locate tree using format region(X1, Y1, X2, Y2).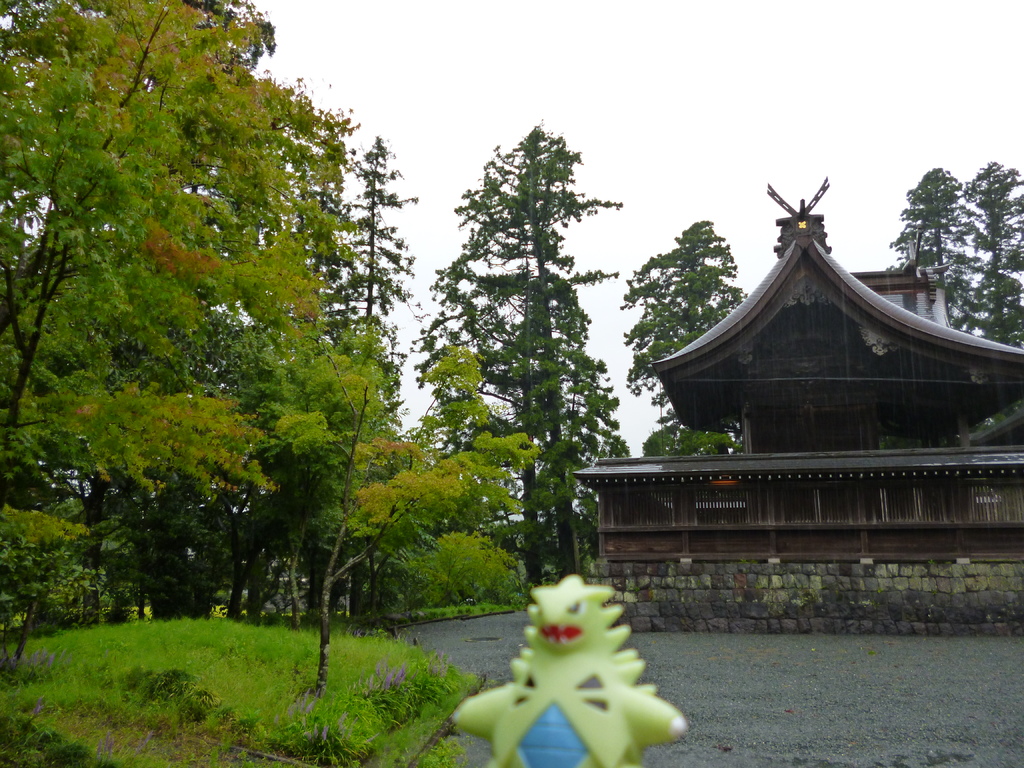
region(969, 156, 1023, 356).
